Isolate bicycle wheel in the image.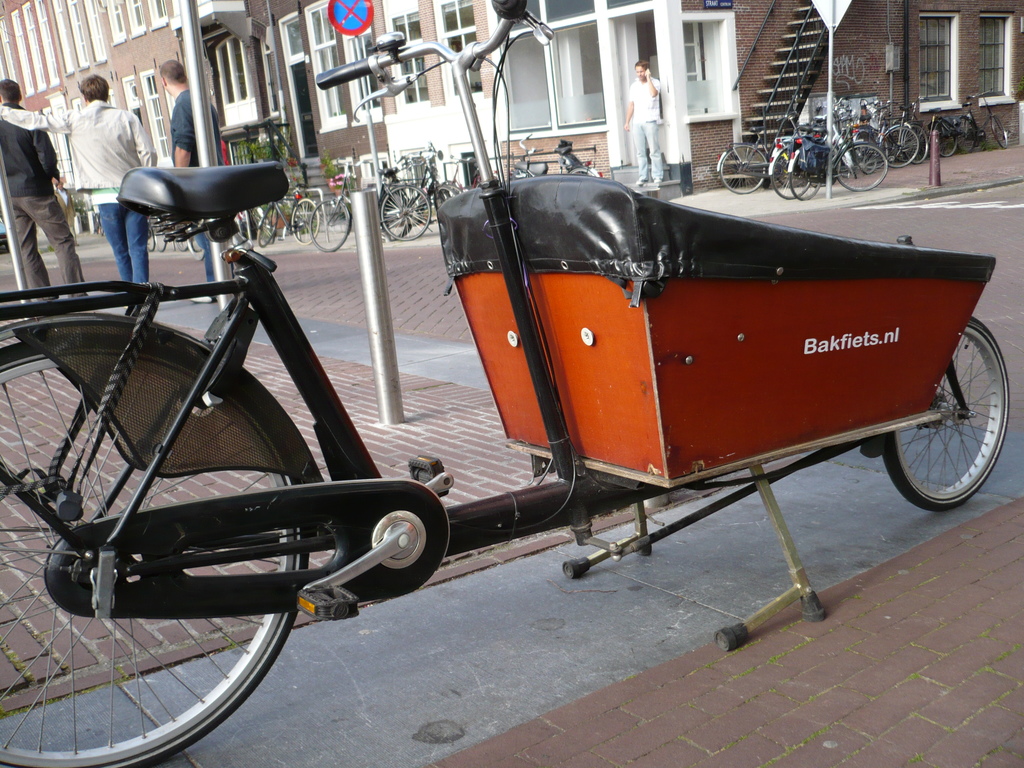
Isolated region: x1=903 y1=120 x2=929 y2=165.
